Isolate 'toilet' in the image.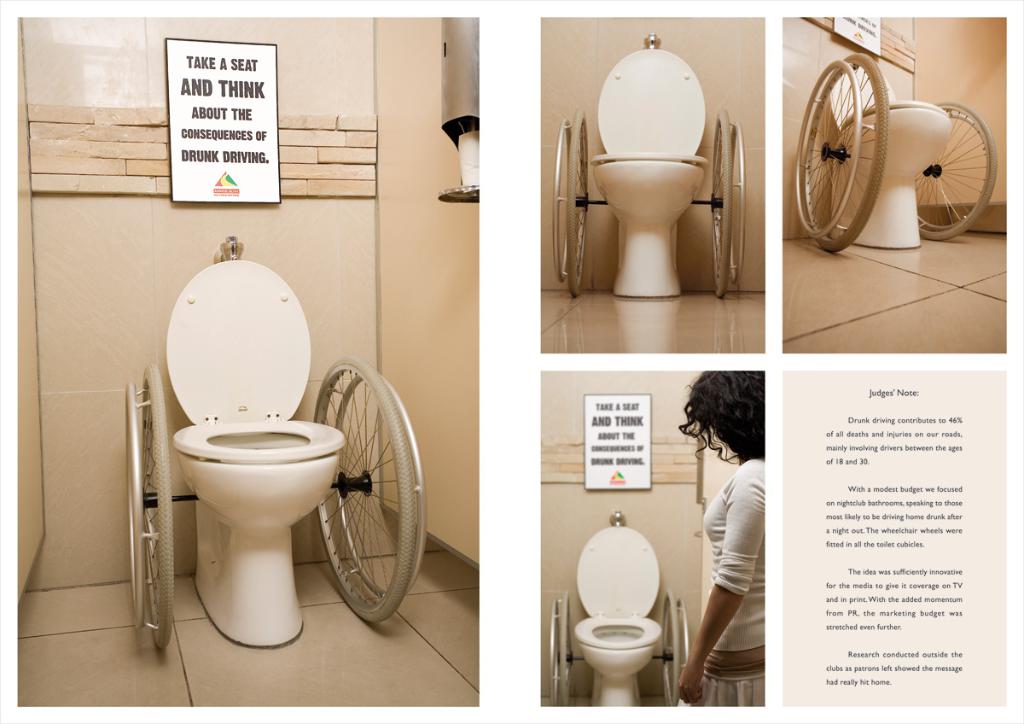
Isolated region: 575 522 666 705.
